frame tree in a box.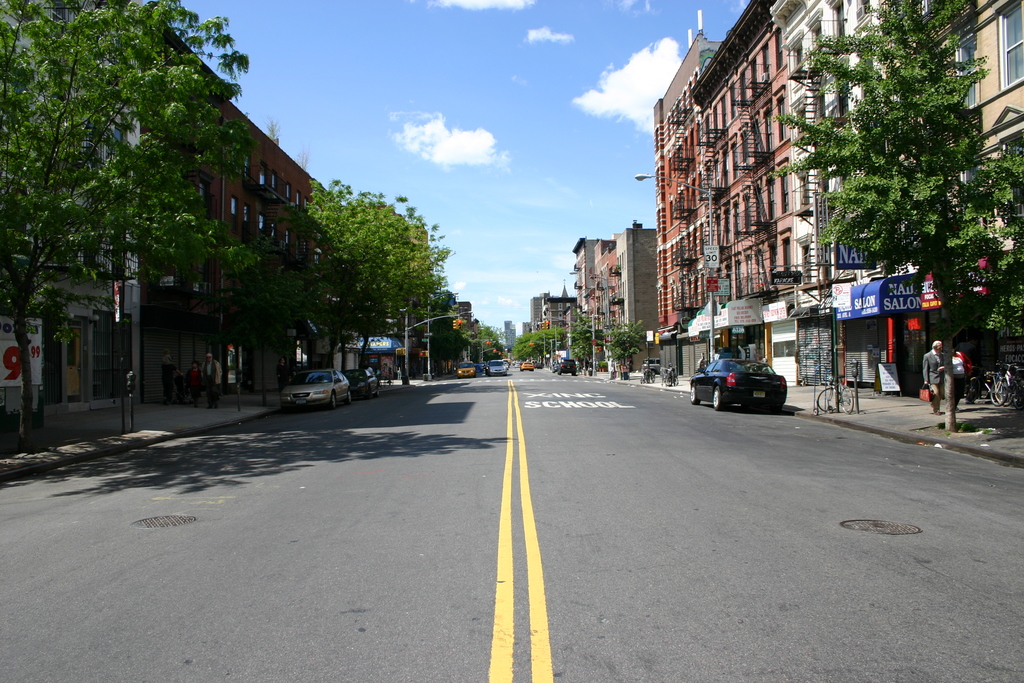
box=[0, 0, 260, 449].
